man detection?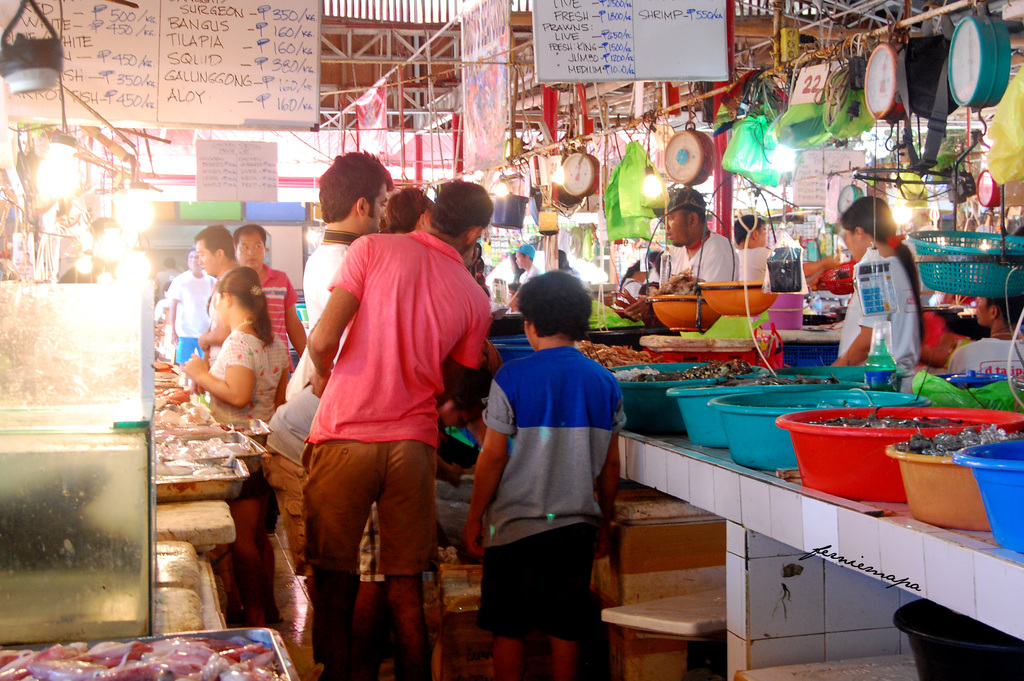
box(168, 248, 217, 369)
